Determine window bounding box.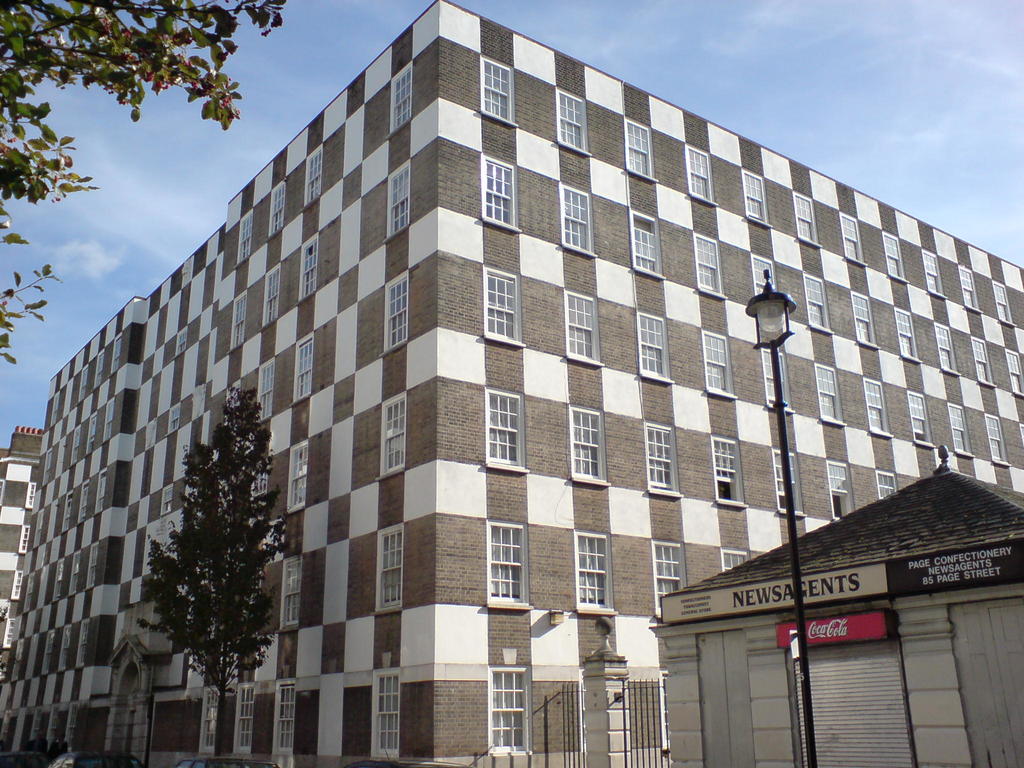
Determined: 932 321 963 375.
